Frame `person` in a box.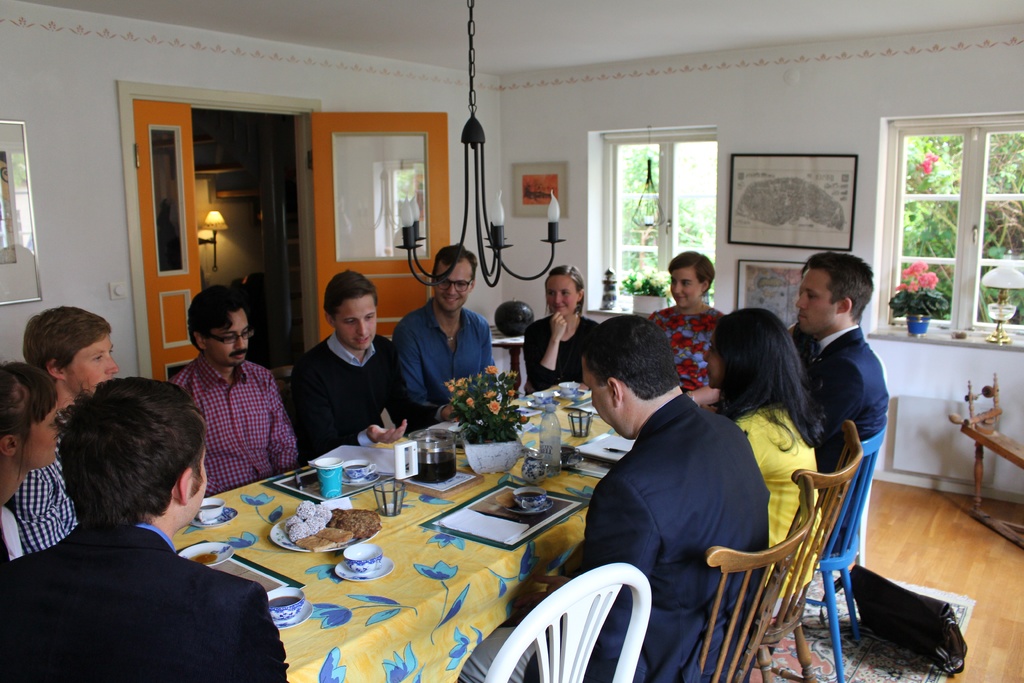
select_region(0, 358, 54, 579).
